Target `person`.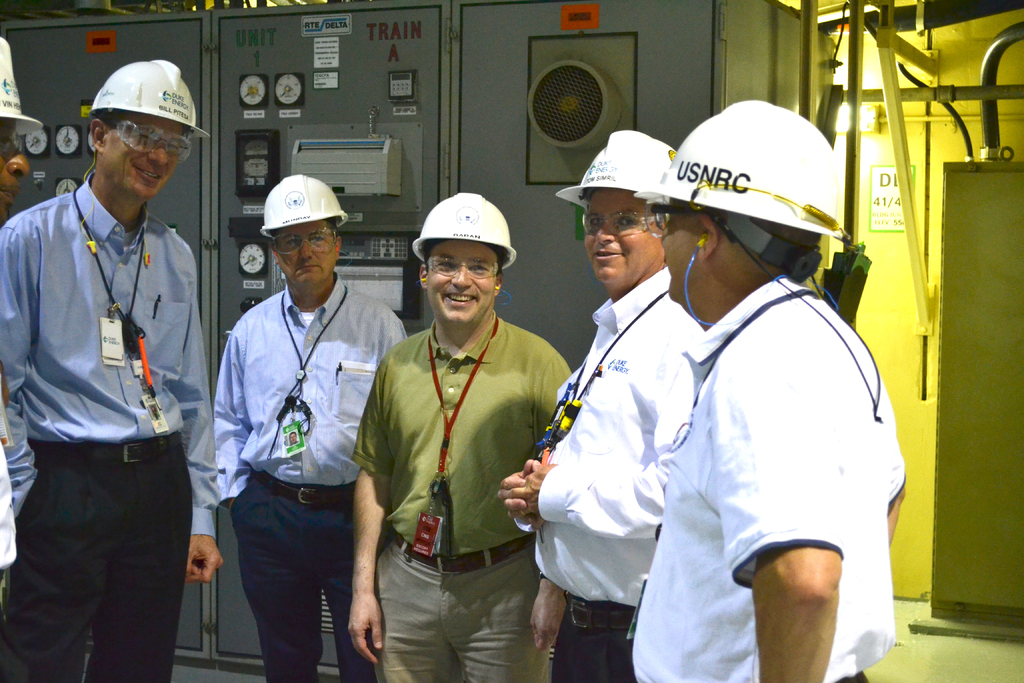
Target region: (0, 62, 214, 682).
